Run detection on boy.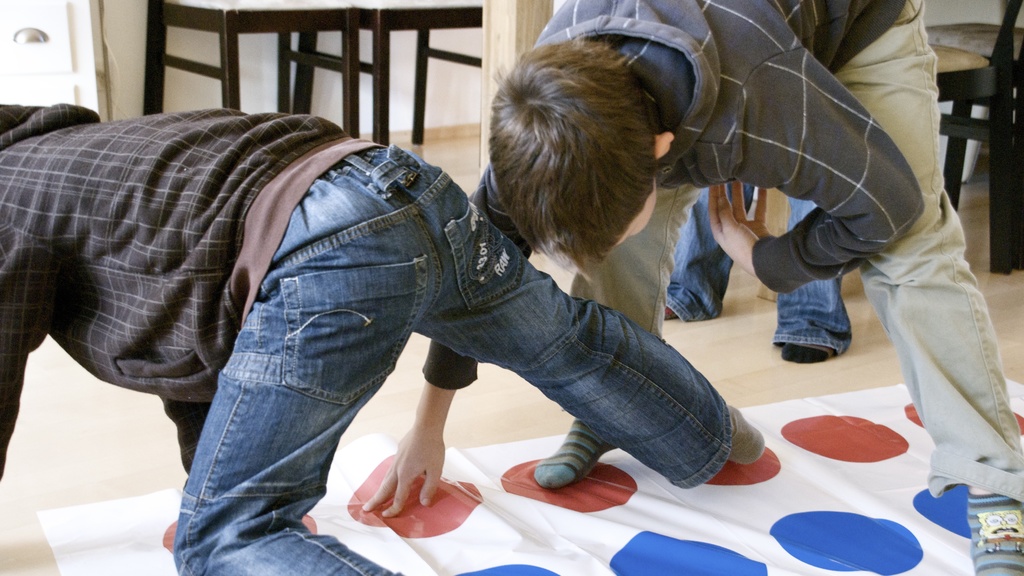
Result: [x1=0, y1=104, x2=765, y2=575].
